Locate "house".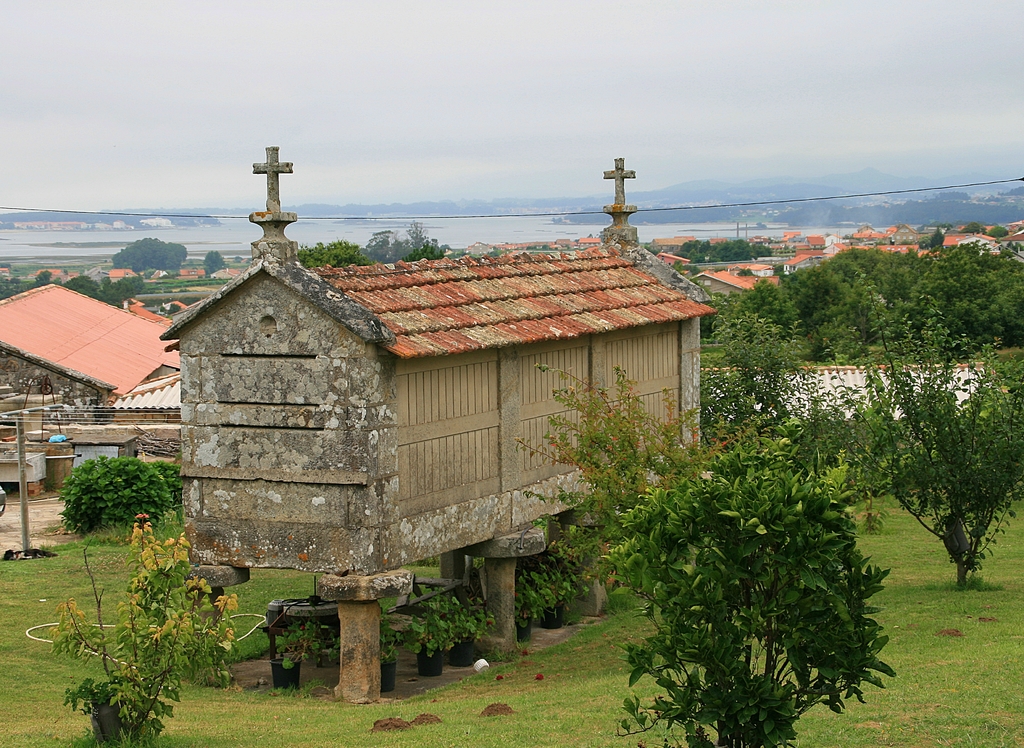
Bounding box: l=653, t=236, r=695, b=253.
